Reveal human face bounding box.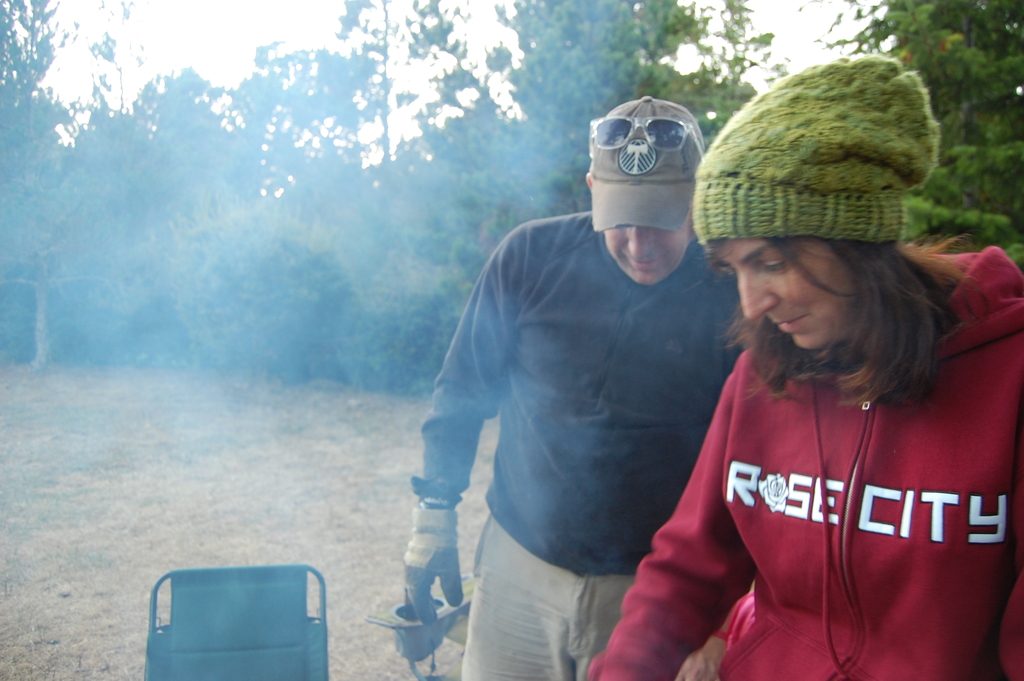
Revealed: bbox(606, 222, 689, 286).
